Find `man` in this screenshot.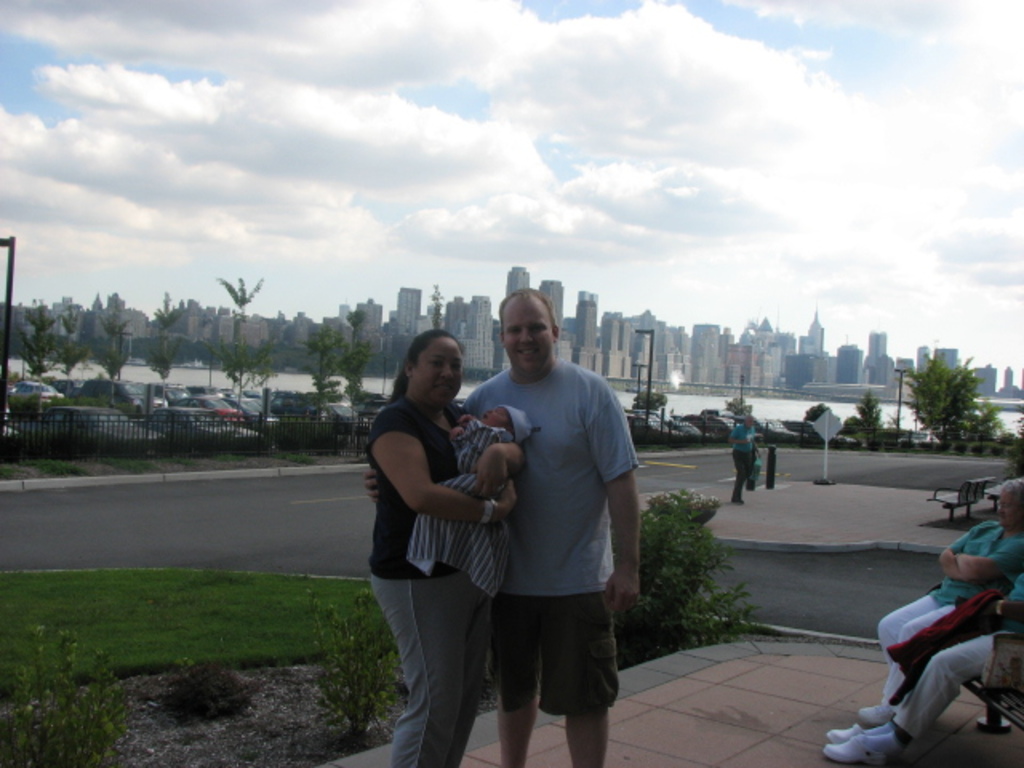
The bounding box for `man` is Rect(451, 272, 638, 767).
